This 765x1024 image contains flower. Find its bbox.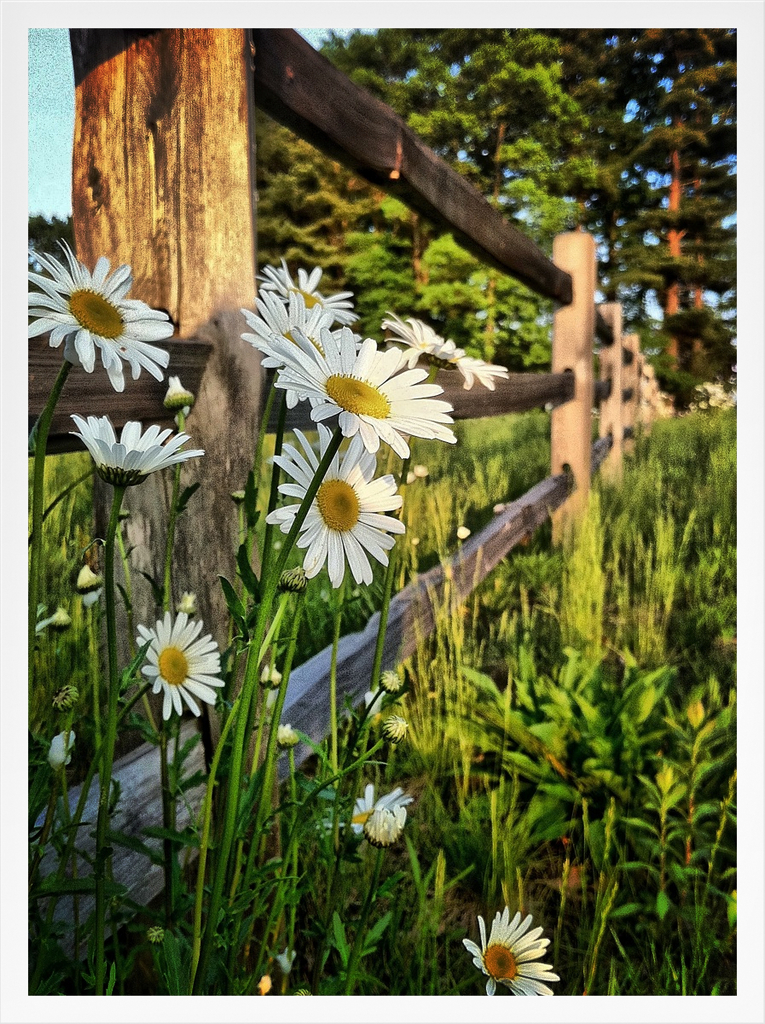
(x1=380, y1=672, x2=399, y2=698).
